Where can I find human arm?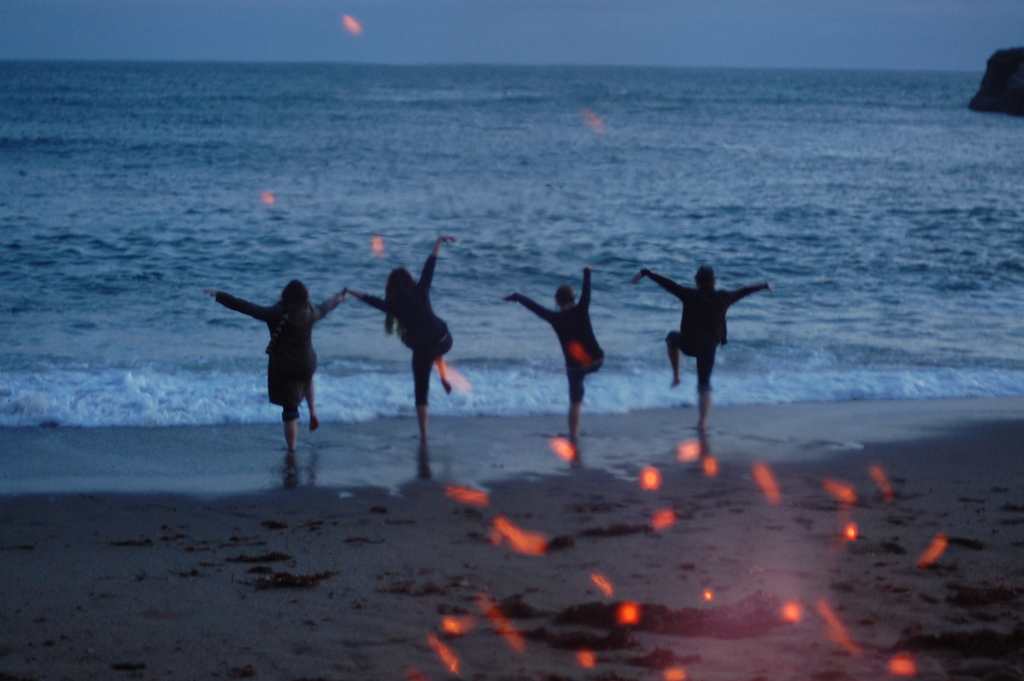
You can find it at detection(198, 288, 270, 319).
